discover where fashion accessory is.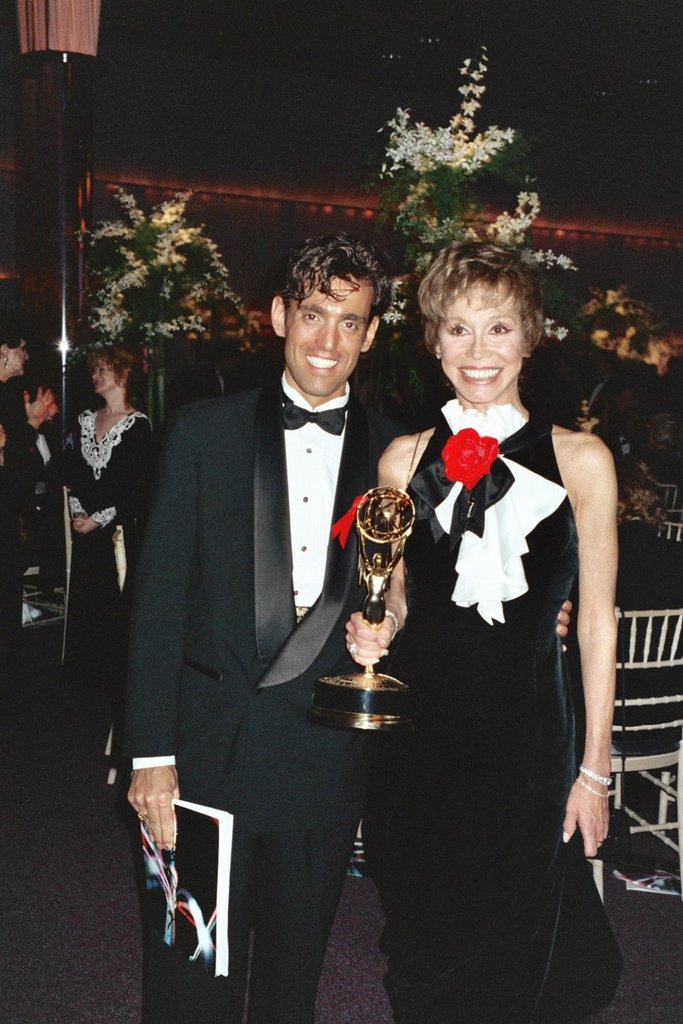
Discovered at <box>279,386,349,437</box>.
